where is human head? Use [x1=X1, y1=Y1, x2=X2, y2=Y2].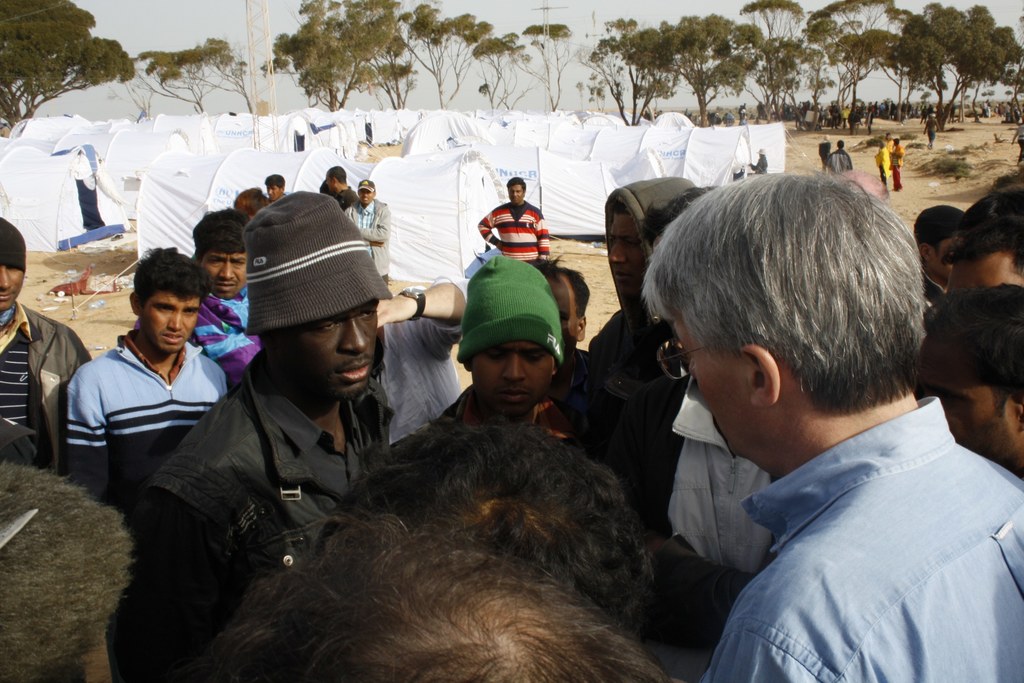
[x1=0, y1=215, x2=28, y2=309].
